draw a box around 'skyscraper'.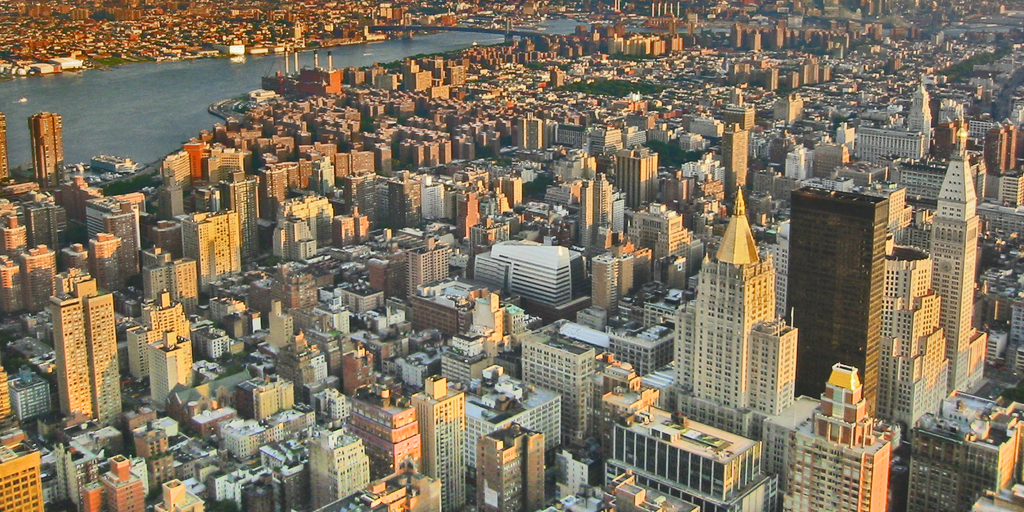
left=673, top=187, right=797, bottom=439.
